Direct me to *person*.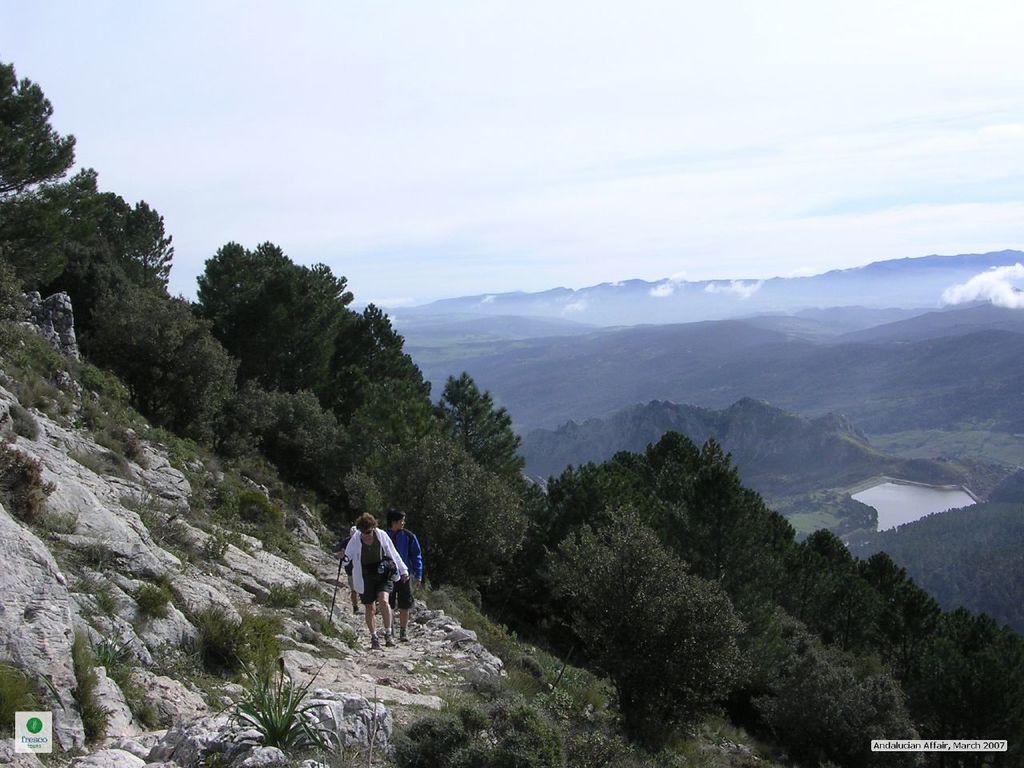
Direction: [x1=386, y1=516, x2=426, y2=616].
